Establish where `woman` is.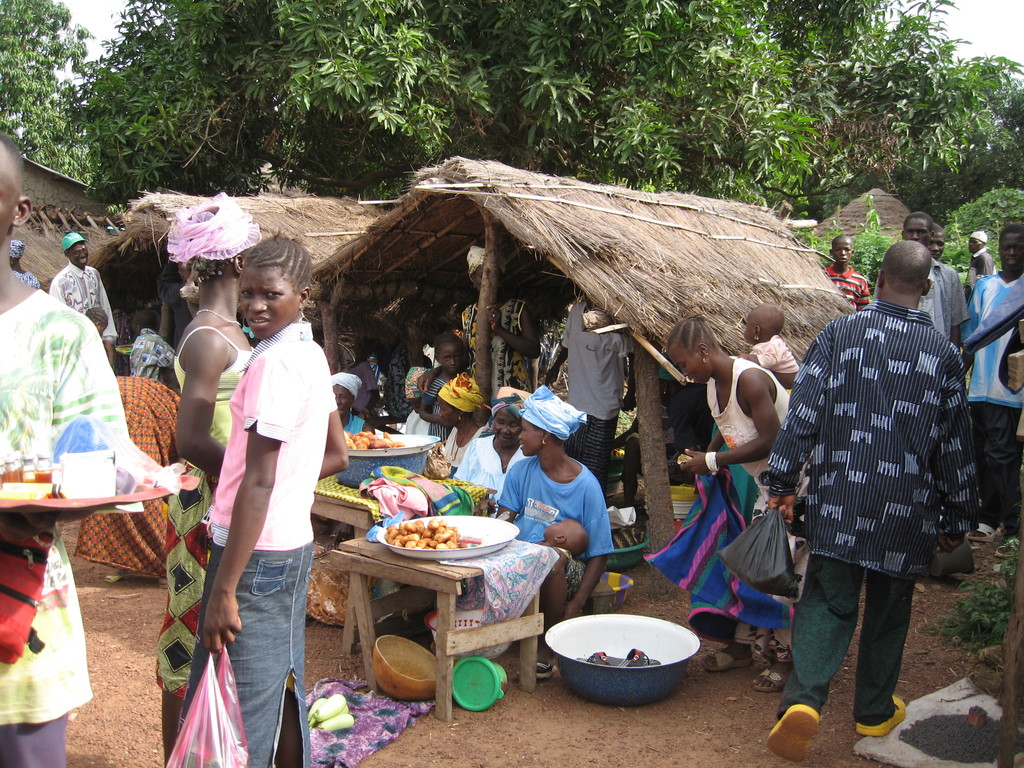
Established at x1=135 y1=190 x2=251 y2=767.
